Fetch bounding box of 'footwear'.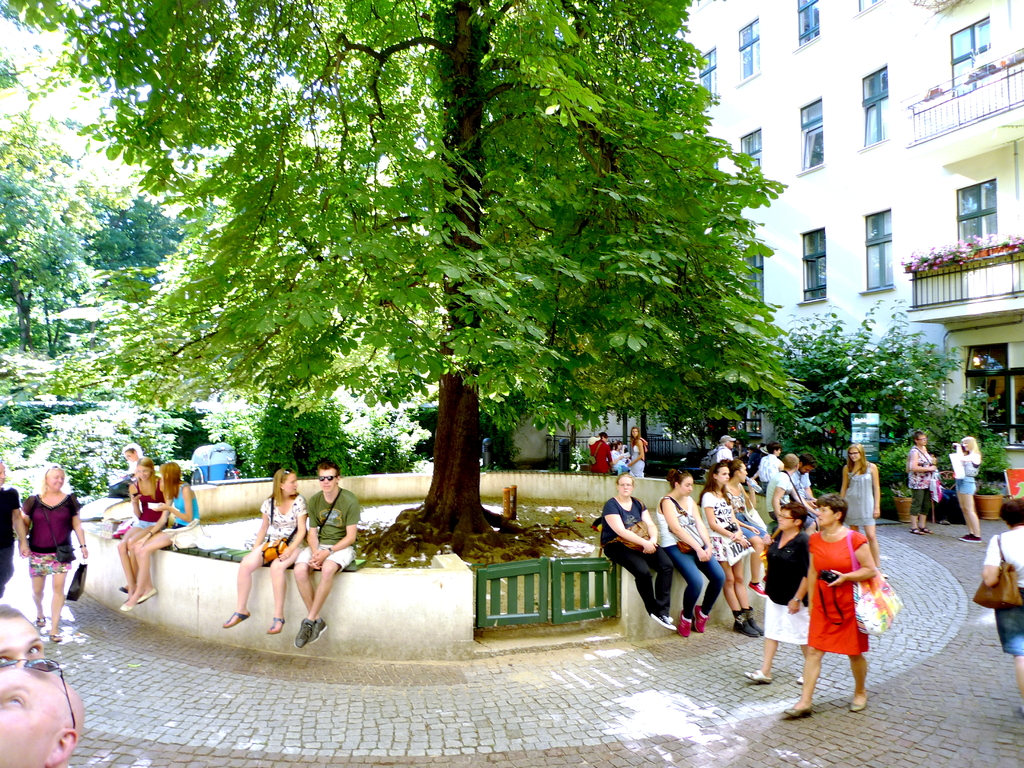
Bbox: crop(780, 703, 813, 717).
